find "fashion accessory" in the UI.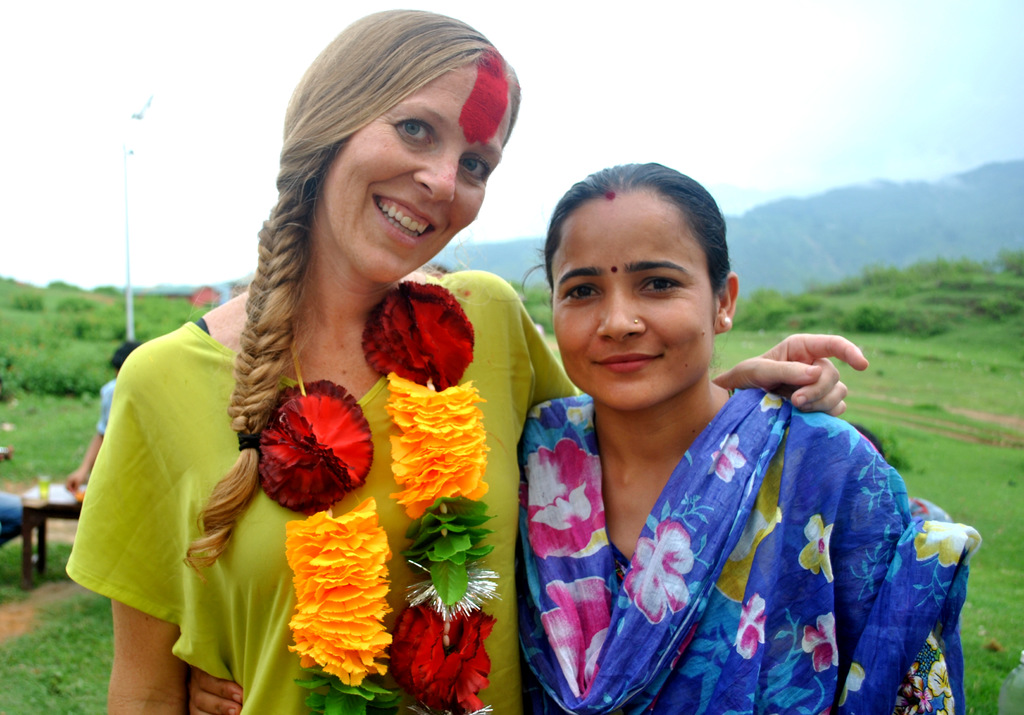
UI element at Rect(239, 432, 260, 452).
